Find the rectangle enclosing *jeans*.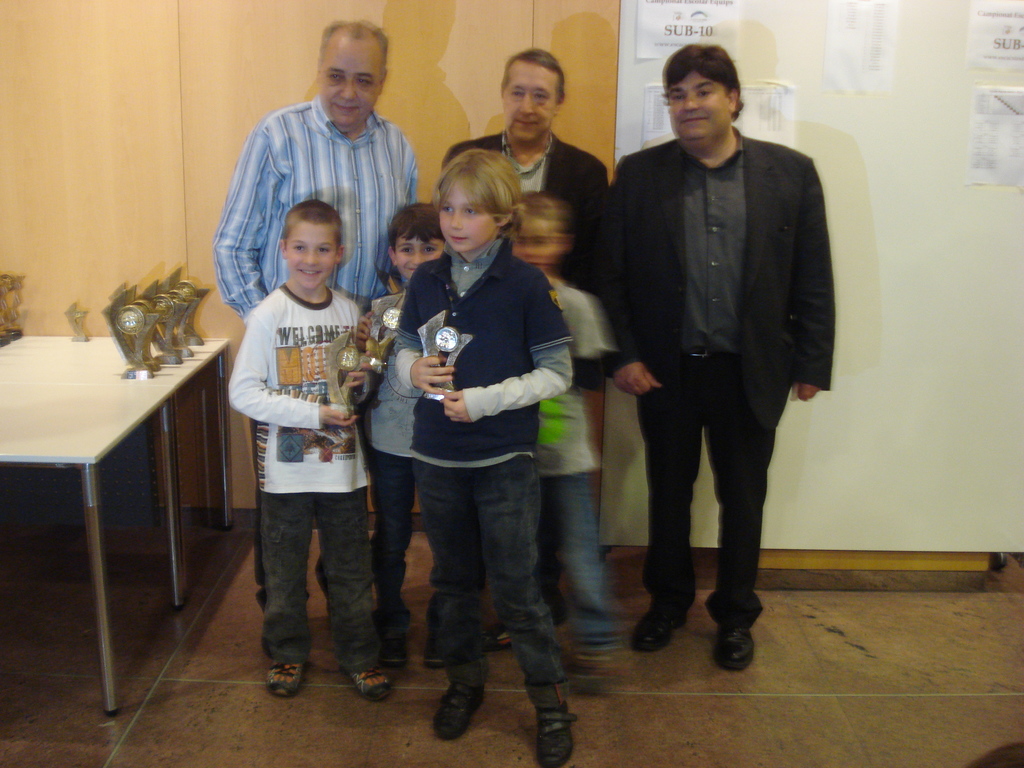
rect(246, 479, 372, 691).
